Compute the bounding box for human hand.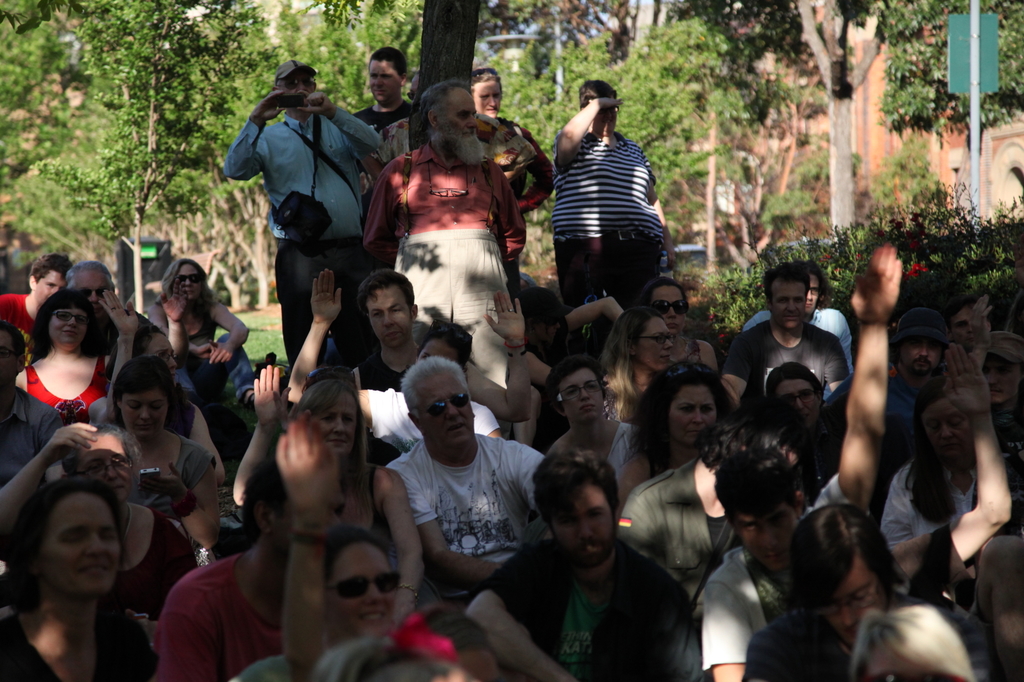
detection(481, 288, 526, 342).
